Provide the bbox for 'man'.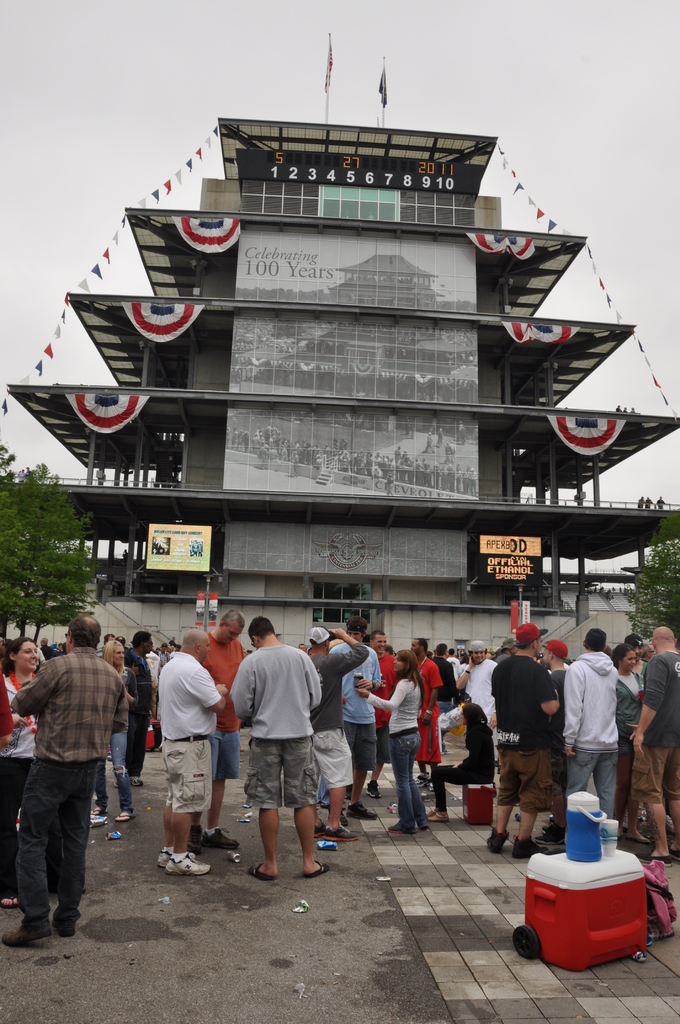
[left=53, top=640, right=63, bottom=657].
